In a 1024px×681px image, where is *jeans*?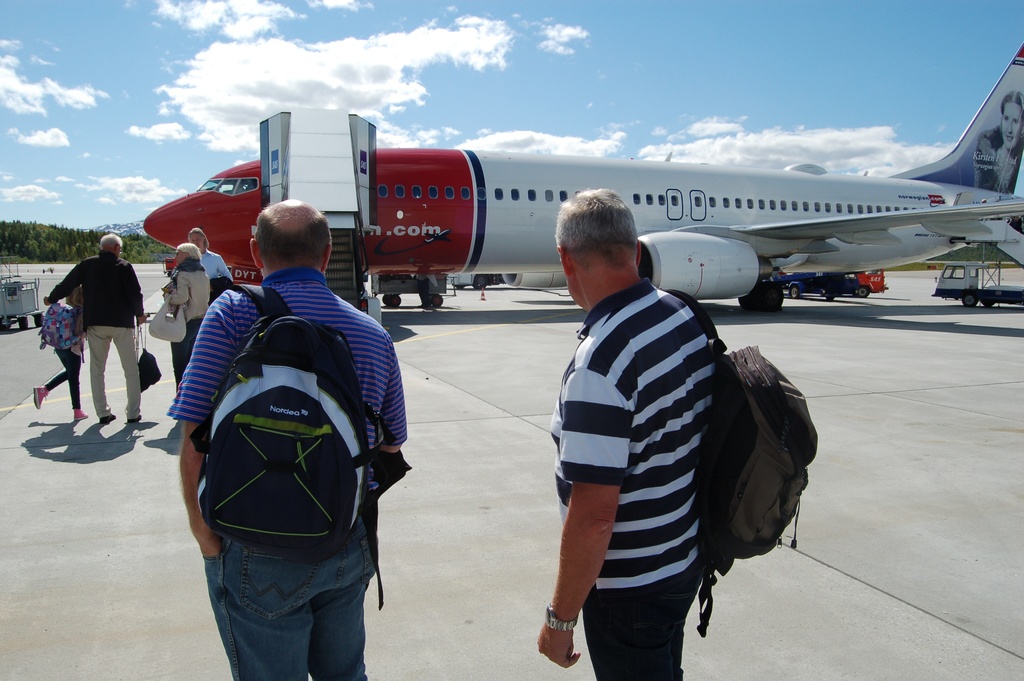
rect(81, 325, 150, 416).
